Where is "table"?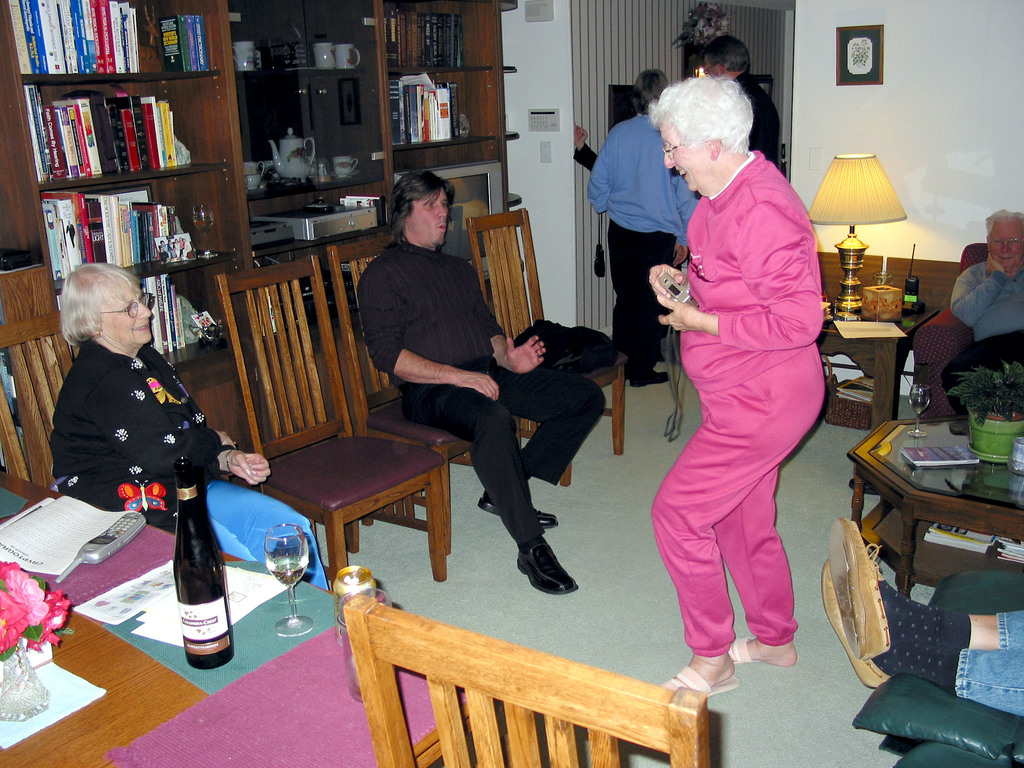
rect(0, 465, 504, 767).
